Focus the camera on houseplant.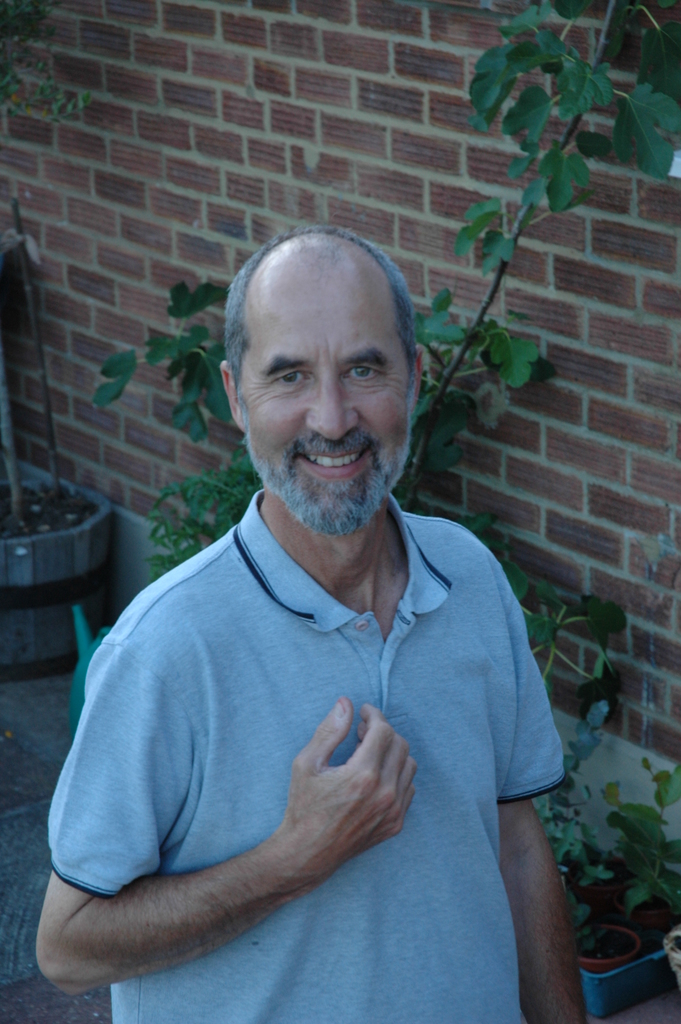
Focus region: 529,764,680,1016.
